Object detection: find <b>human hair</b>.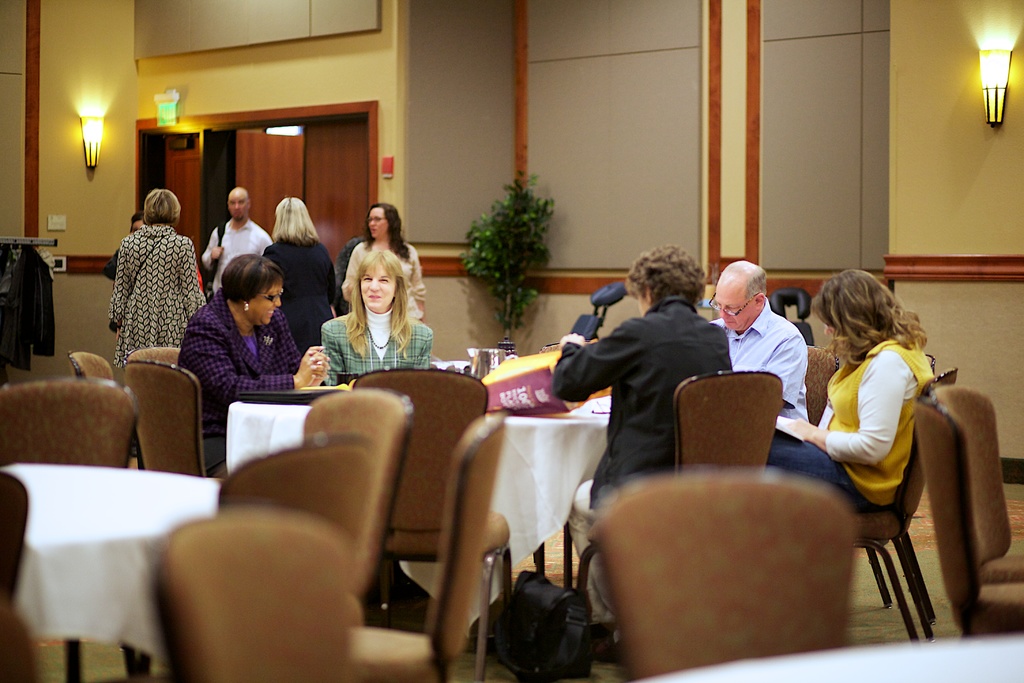
pyautogui.locateOnScreen(628, 239, 710, 310).
